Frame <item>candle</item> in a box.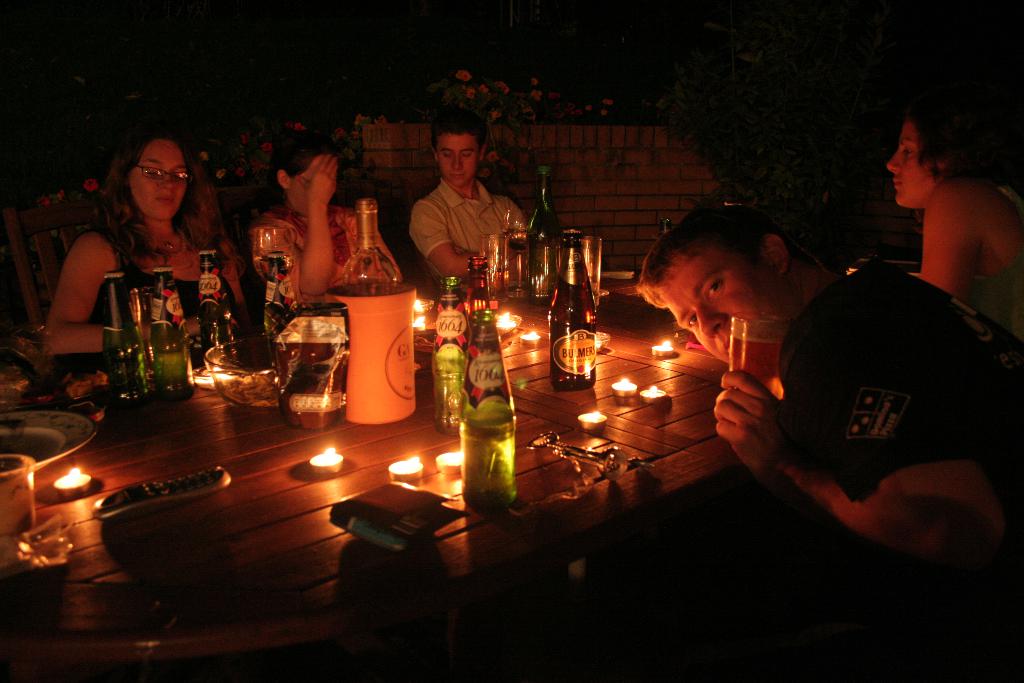
crop(386, 460, 415, 484).
